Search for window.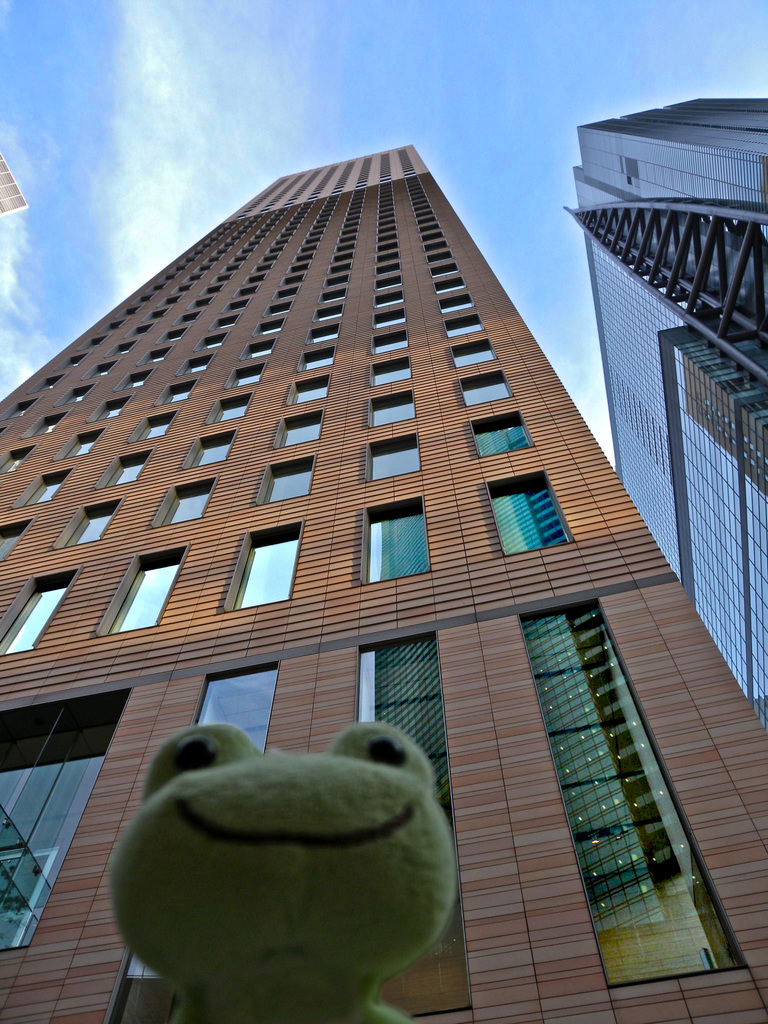
Found at (289,374,330,403).
